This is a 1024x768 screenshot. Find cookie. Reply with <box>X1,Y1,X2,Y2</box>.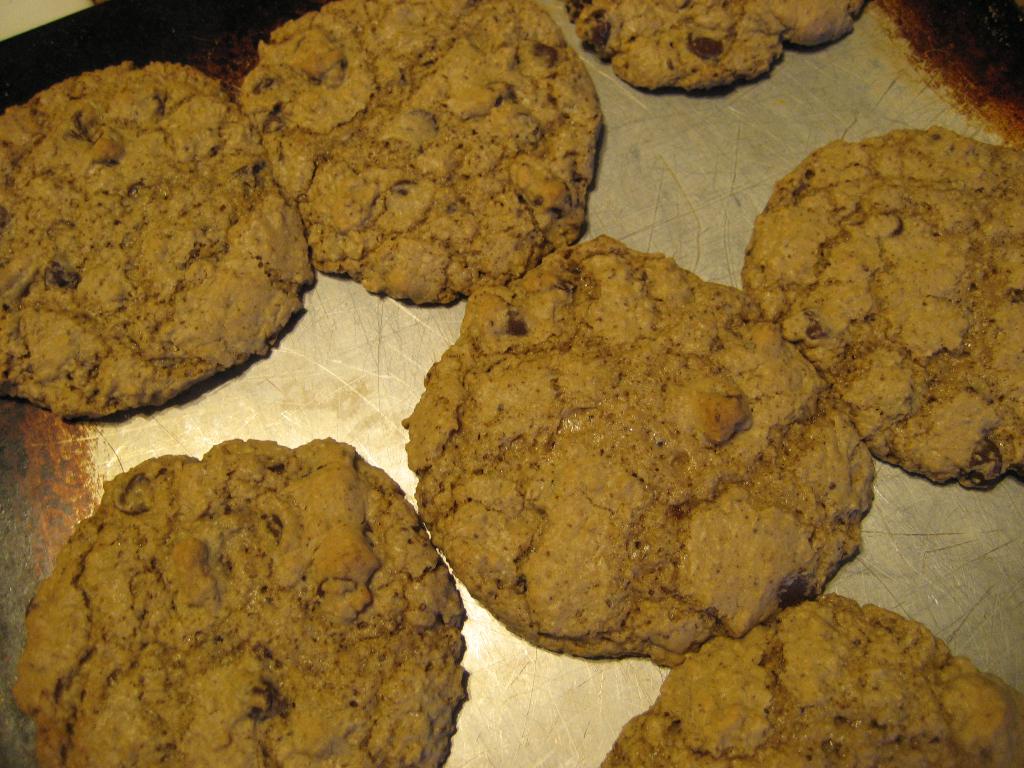
<box>399,234,881,669</box>.
